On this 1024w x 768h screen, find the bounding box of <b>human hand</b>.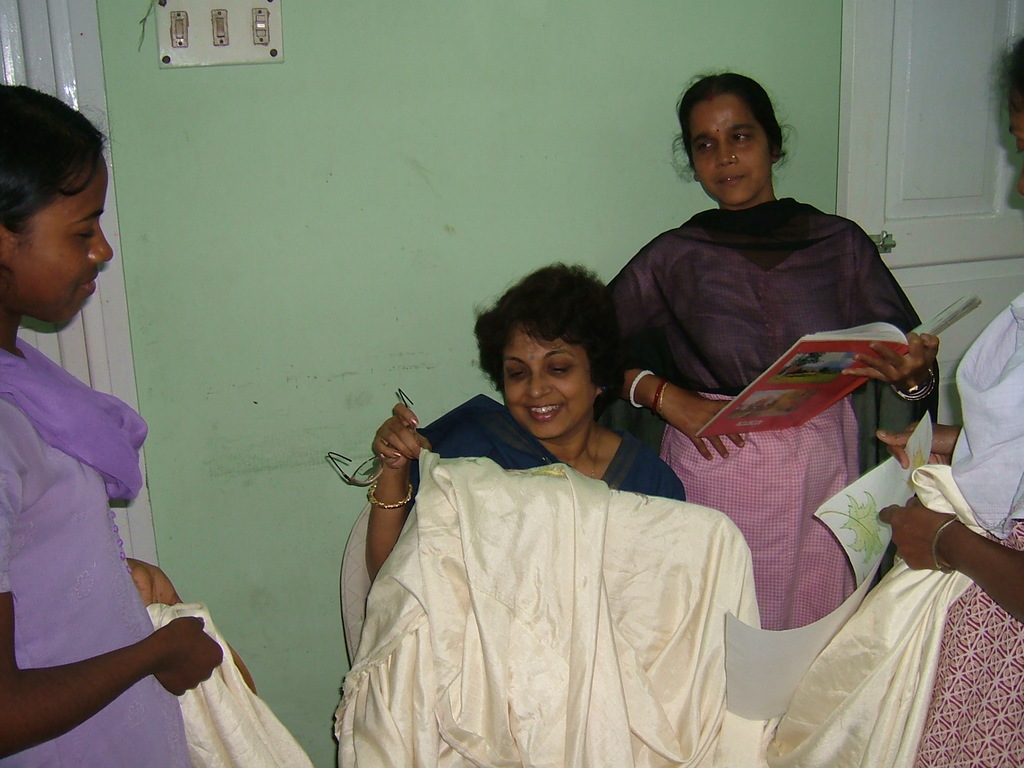
Bounding box: [x1=147, y1=614, x2=225, y2=698].
